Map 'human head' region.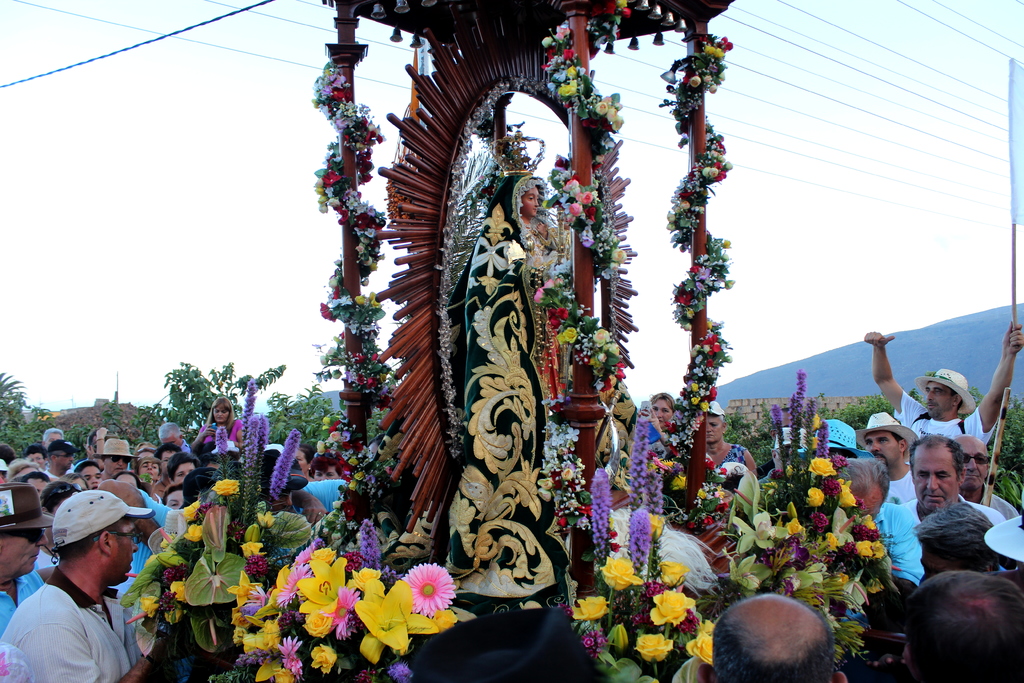
Mapped to (left=865, top=416, right=915, bottom=470).
